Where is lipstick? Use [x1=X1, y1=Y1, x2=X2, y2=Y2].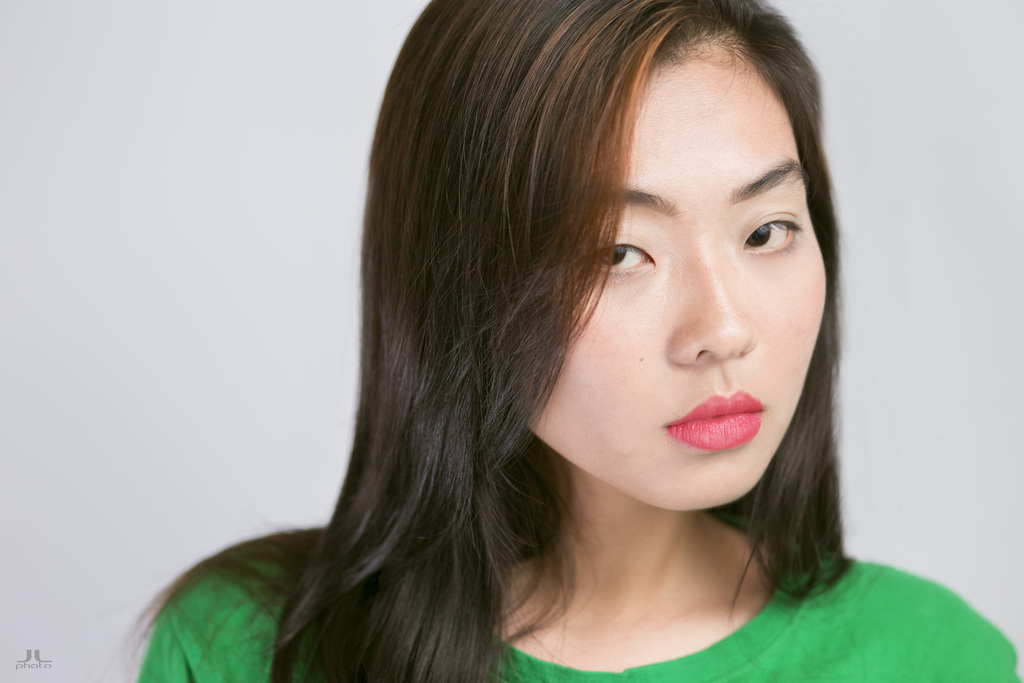
[x1=667, y1=386, x2=766, y2=452].
